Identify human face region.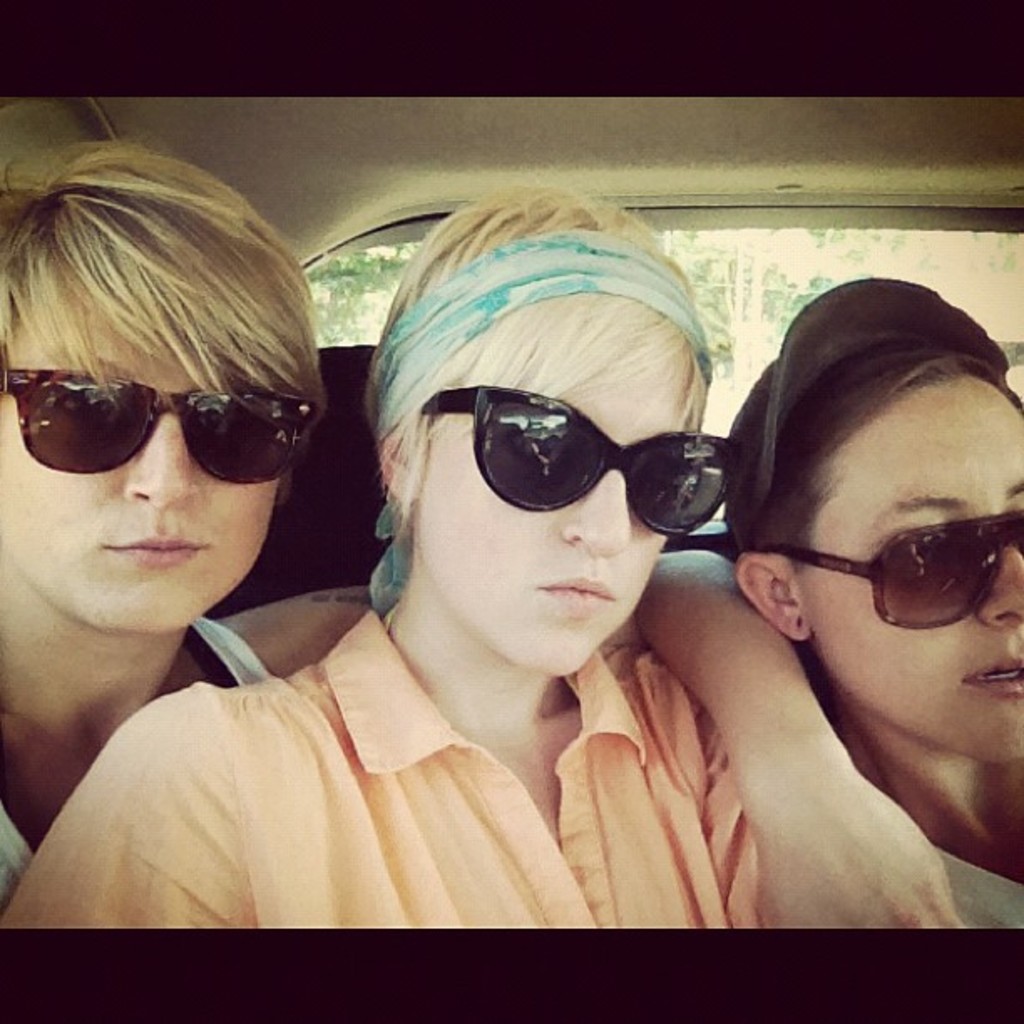
Region: crop(0, 266, 294, 641).
